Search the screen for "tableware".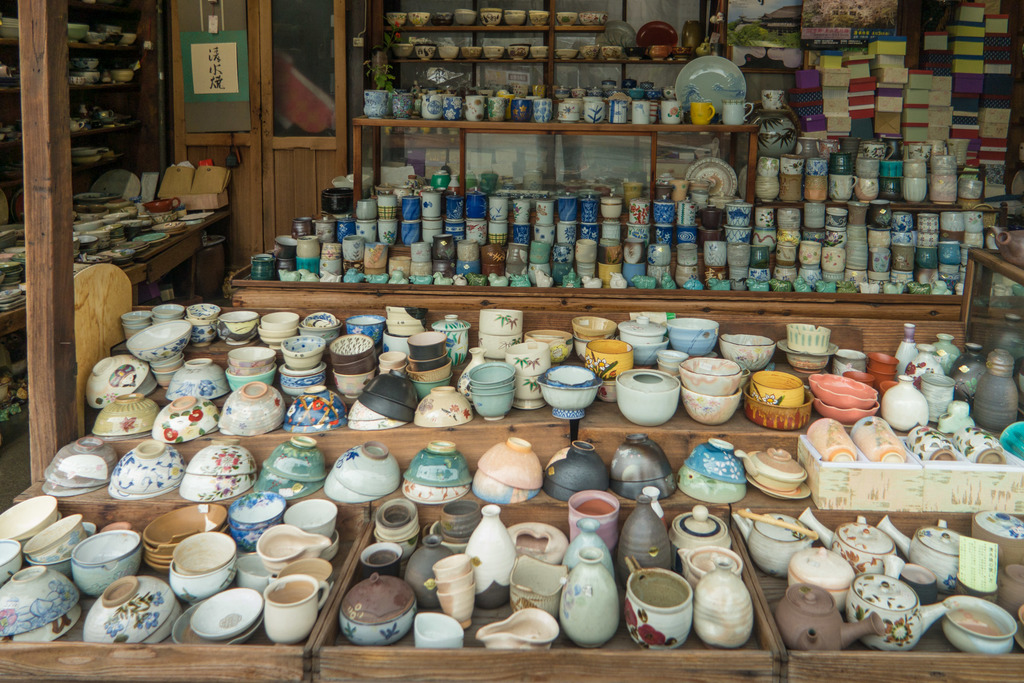
Found at pyautogui.locateOnScreen(648, 267, 669, 286).
